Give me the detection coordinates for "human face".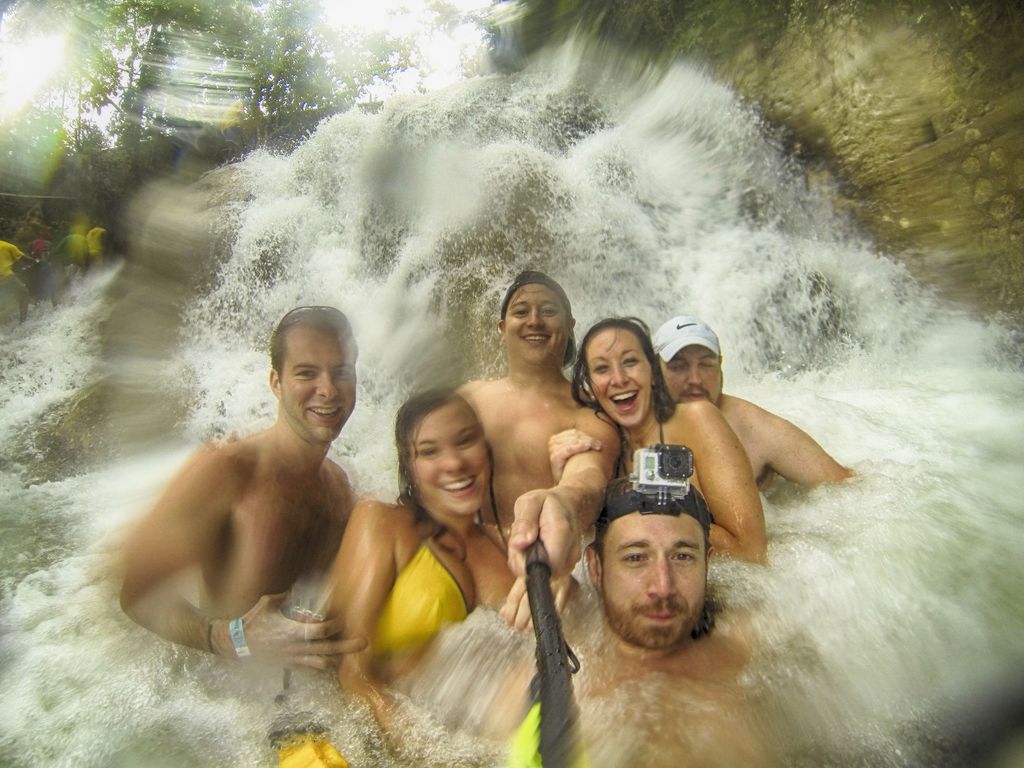
bbox(586, 335, 652, 428).
